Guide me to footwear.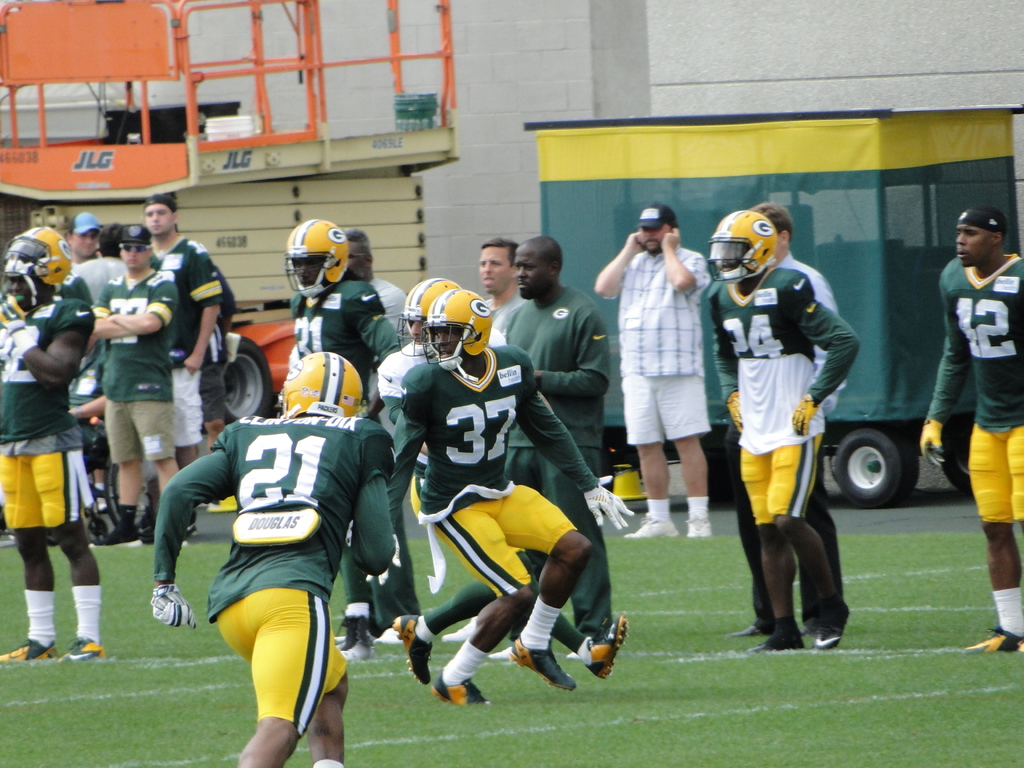
Guidance: left=181, top=515, right=196, bottom=538.
